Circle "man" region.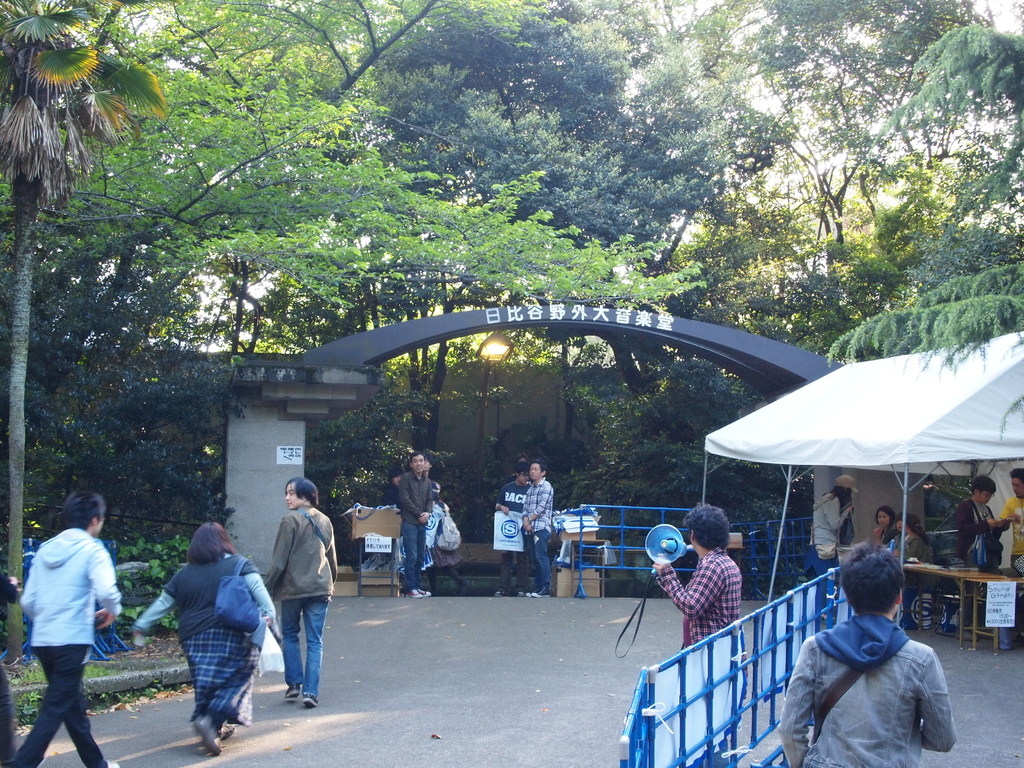
Region: <bbox>15, 498, 113, 746</bbox>.
